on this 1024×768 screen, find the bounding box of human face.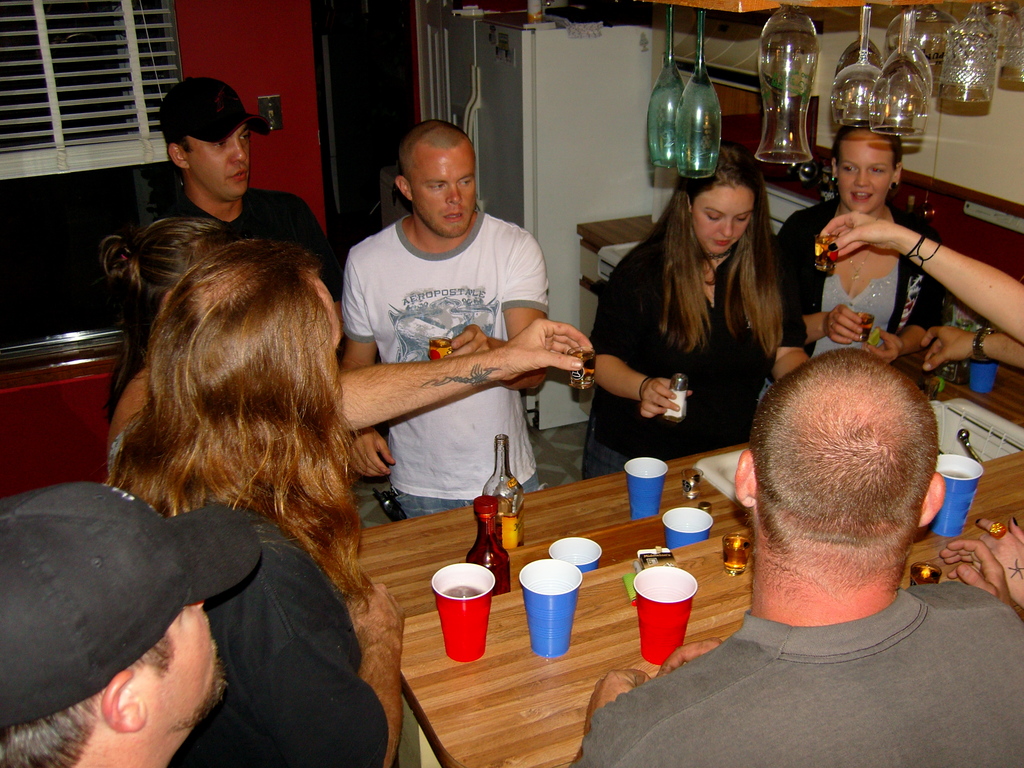
Bounding box: [x1=141, y1=598, x2=221, y2=709].
